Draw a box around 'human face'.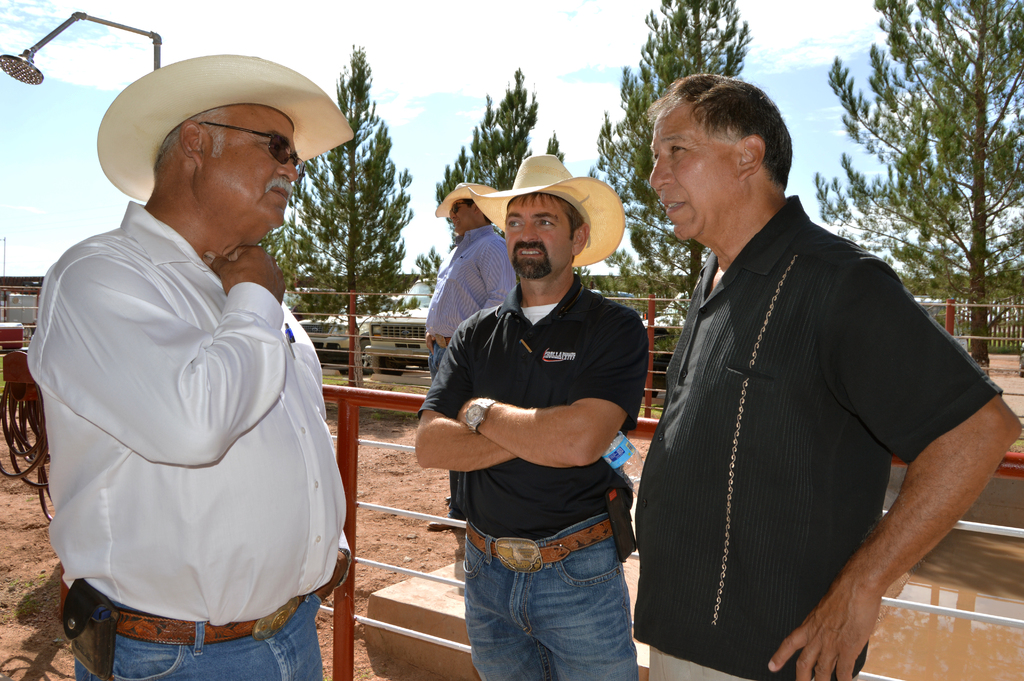
l=650, t=101, r=739, b=242.
